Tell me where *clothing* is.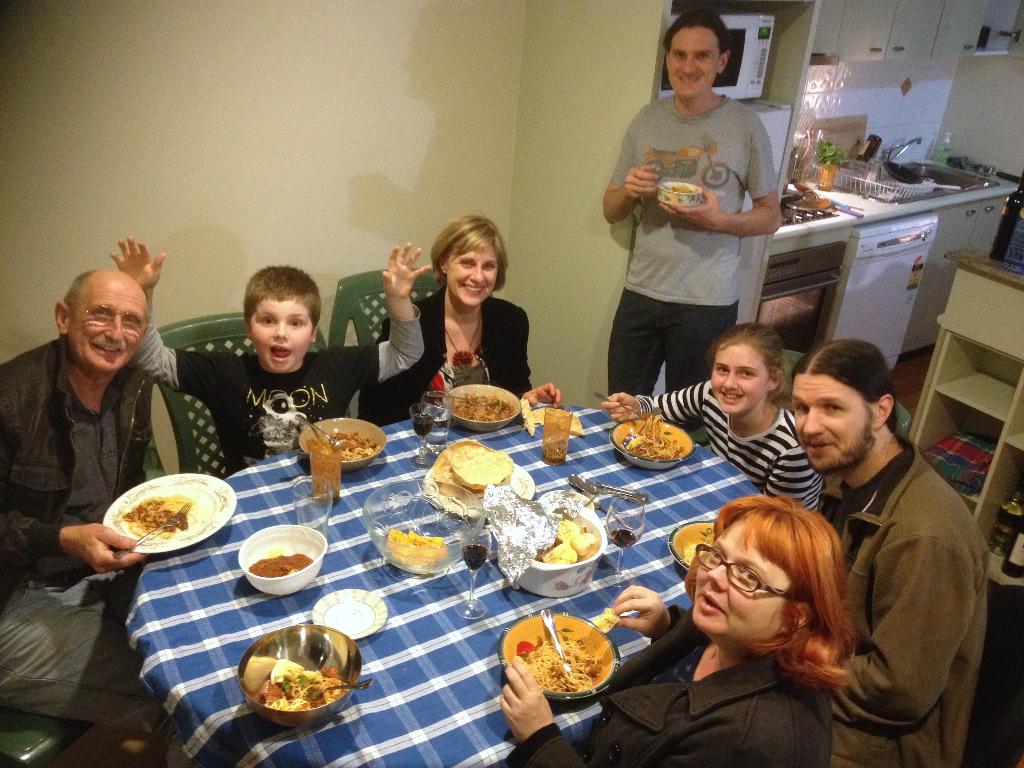
*clothing* is at 129, 312, 416, 470.
